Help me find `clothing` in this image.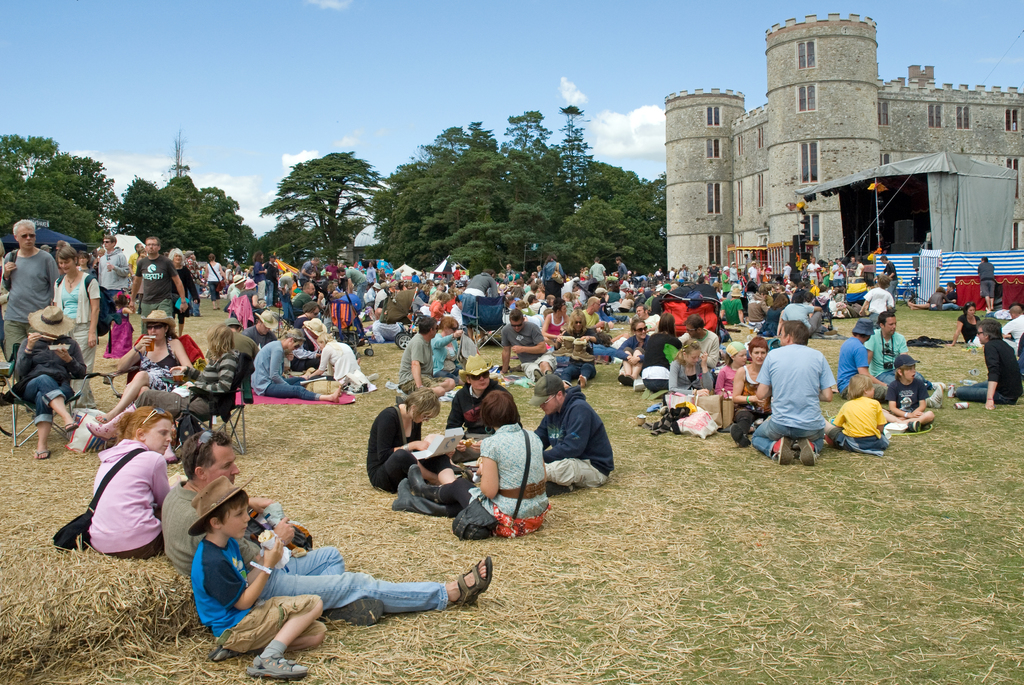
Found it: bbox=[134, 308, 184, 392].
